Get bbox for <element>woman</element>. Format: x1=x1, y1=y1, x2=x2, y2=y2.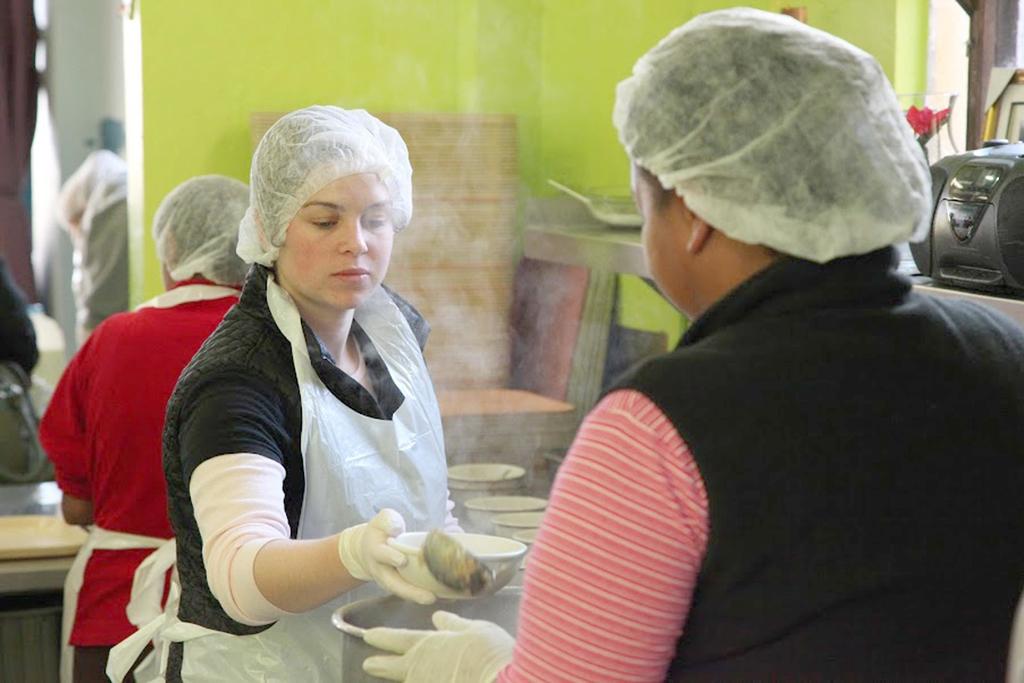
x1=362, y1=5, x2=1023, y2=682.
